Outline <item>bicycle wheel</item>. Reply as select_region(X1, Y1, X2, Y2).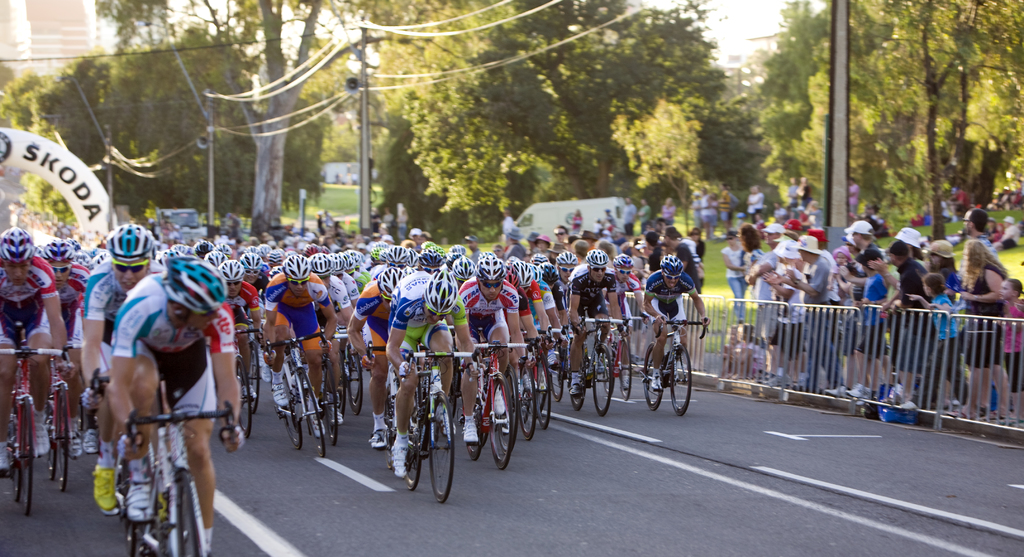
select_region(116, 484, 137, 556).
